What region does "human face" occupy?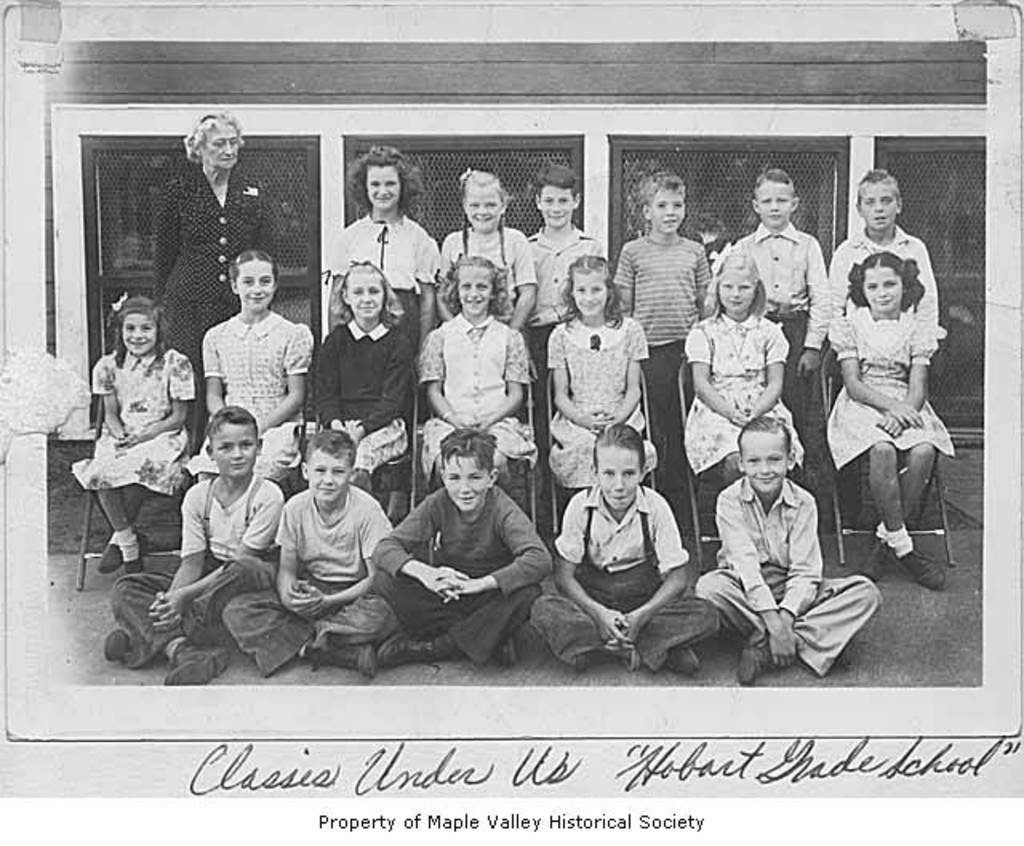
(718,267,757,310).
